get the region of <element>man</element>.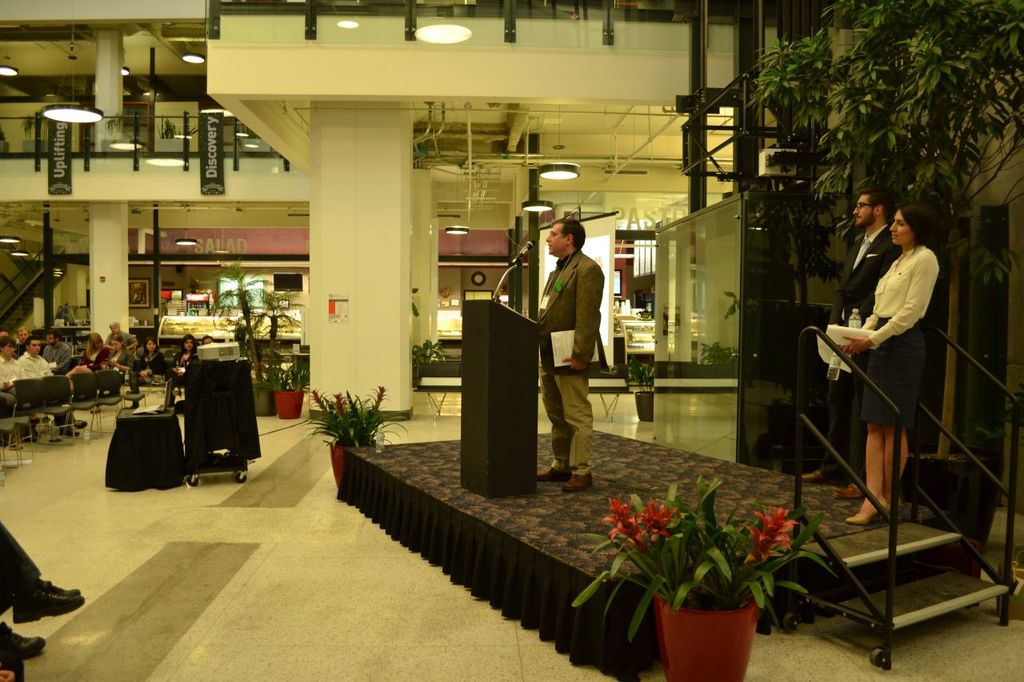
[15, 337, 88, 446].
